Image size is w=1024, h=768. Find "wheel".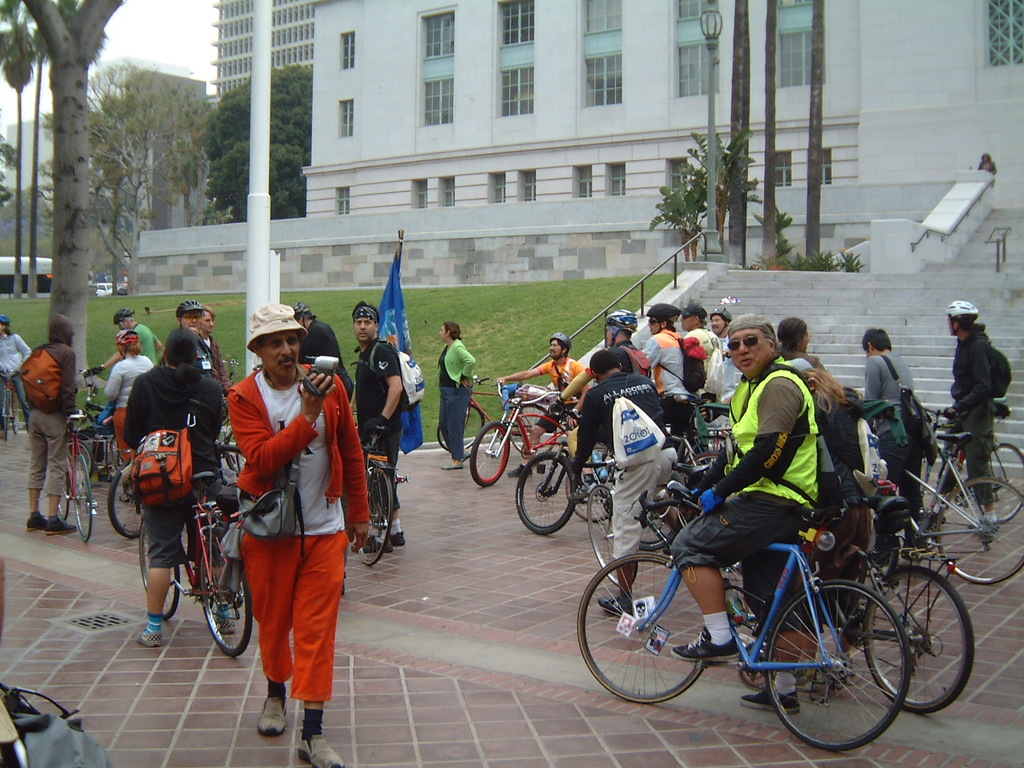
{"x1": 62, "y1": 438, "x2": 96, "y2": 482}.
